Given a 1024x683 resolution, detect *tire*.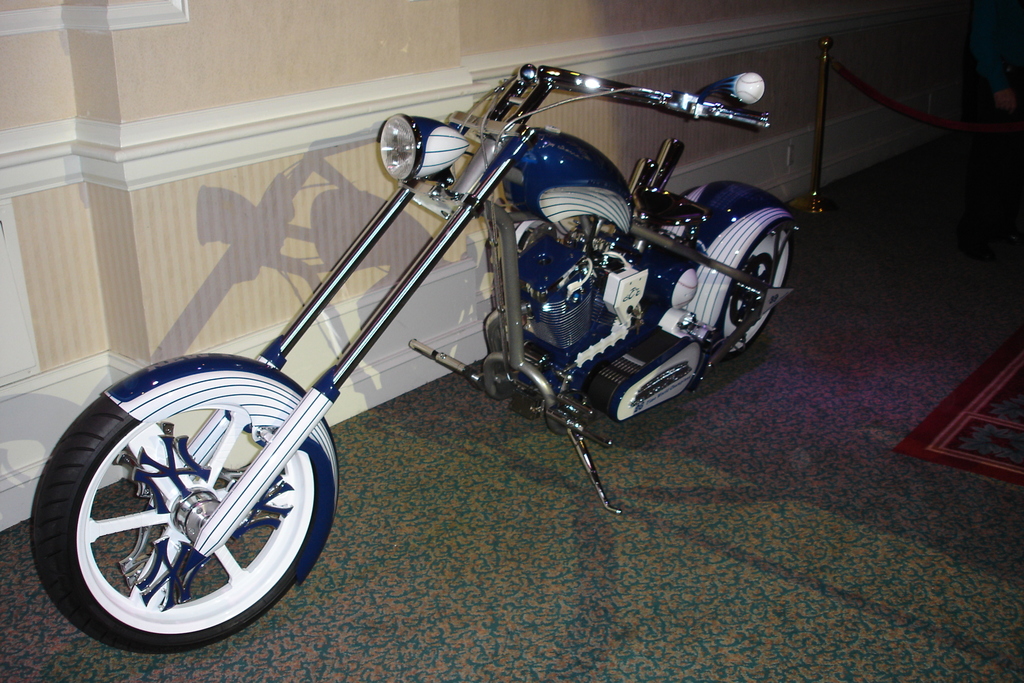
select_region(678, 210, 788, 358).
